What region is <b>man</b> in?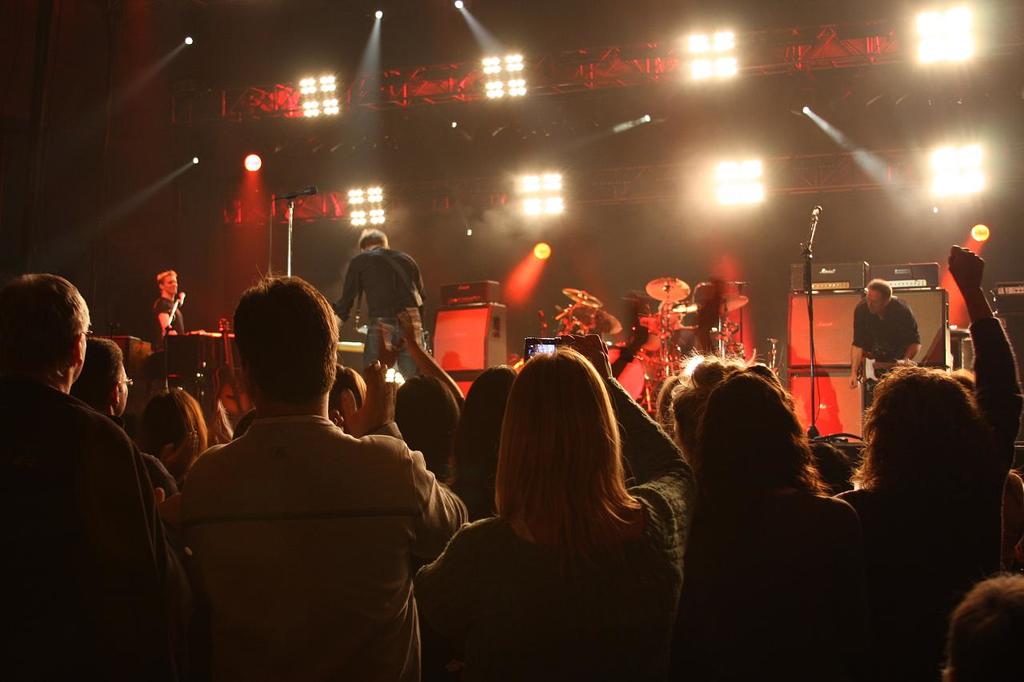
locate(856, 277, 934, 426).
